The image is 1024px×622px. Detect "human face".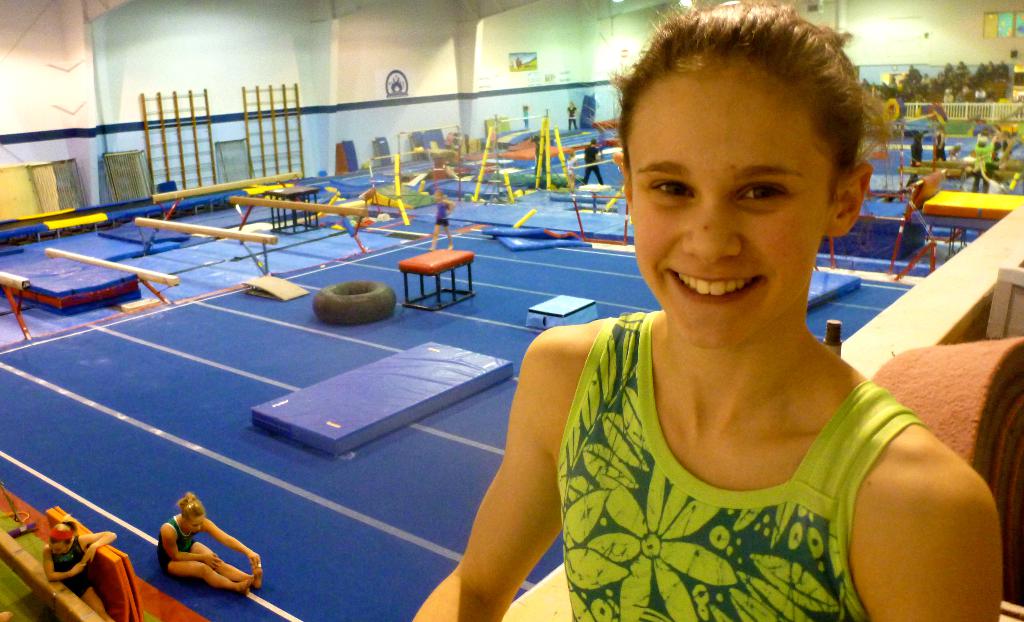
Detection: box(632, 75, 825, 346).
